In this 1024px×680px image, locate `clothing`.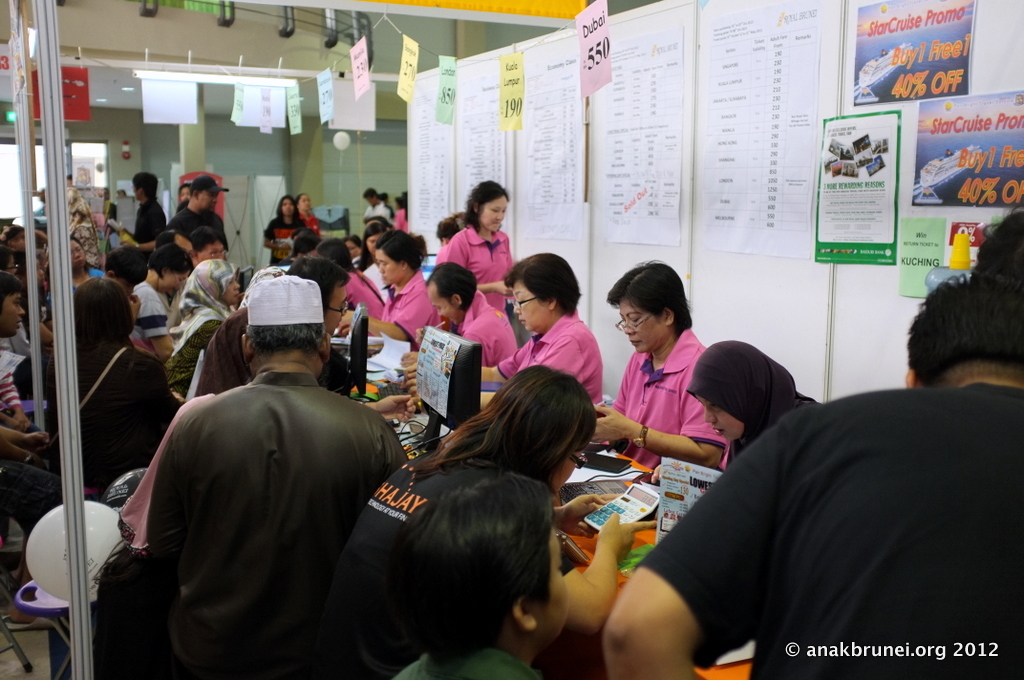
Bounding box: 361 259 390 291.
